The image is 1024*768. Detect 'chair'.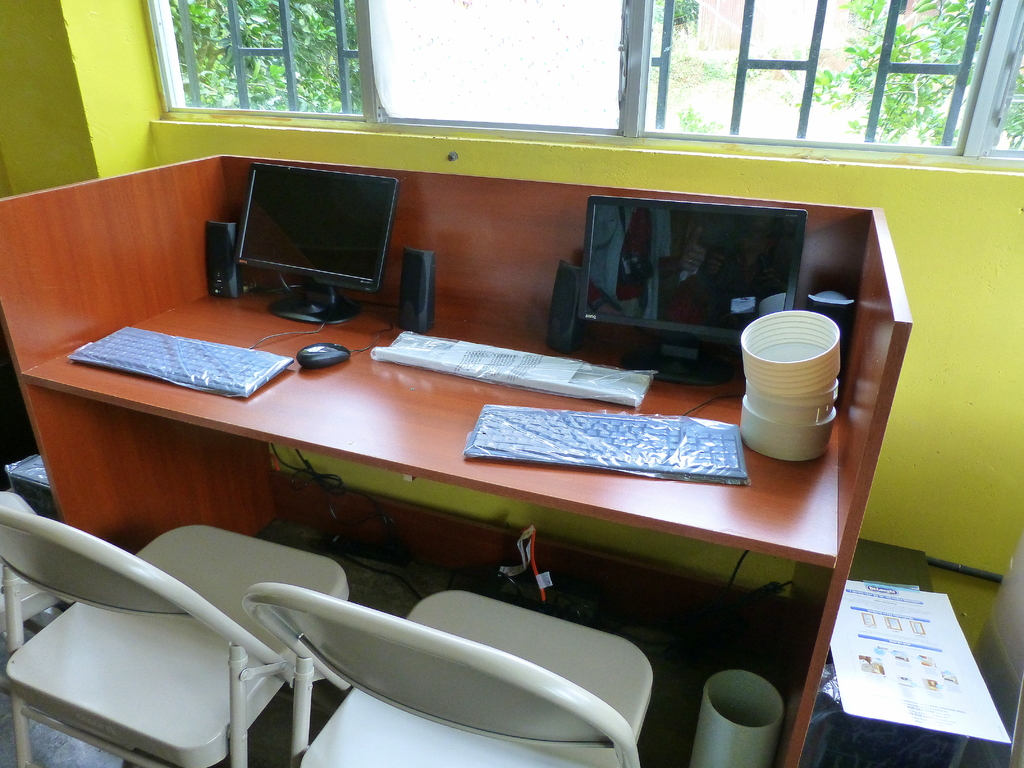
Detection: (0,495,350,767).
